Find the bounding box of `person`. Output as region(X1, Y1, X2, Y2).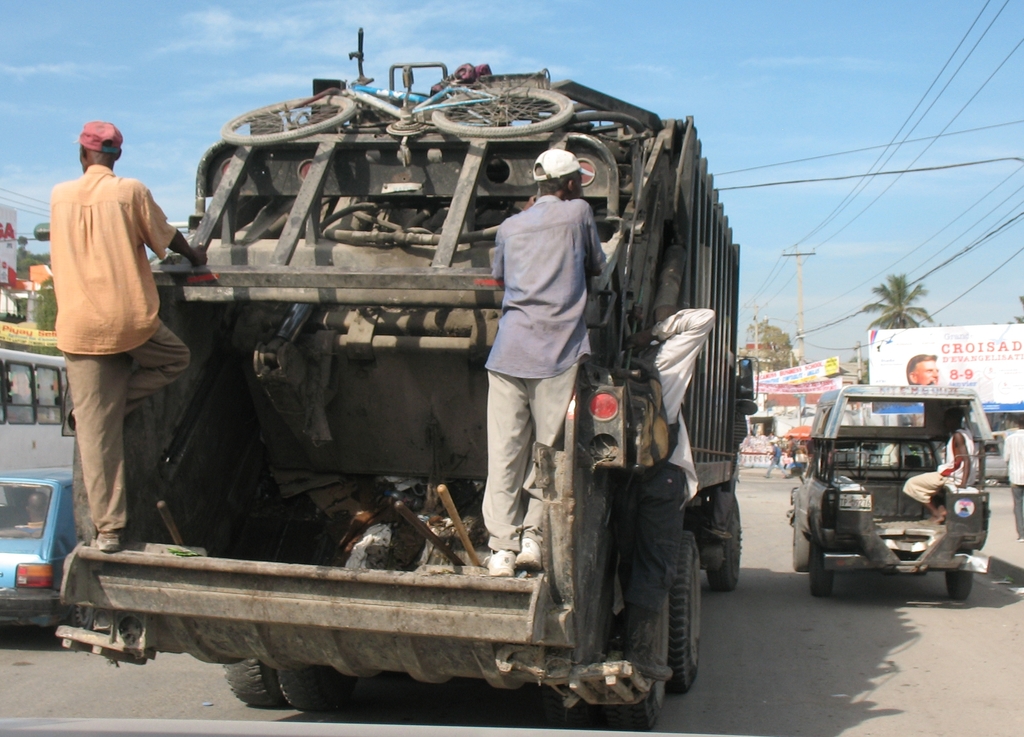
region(603, 303, 721, 687).
